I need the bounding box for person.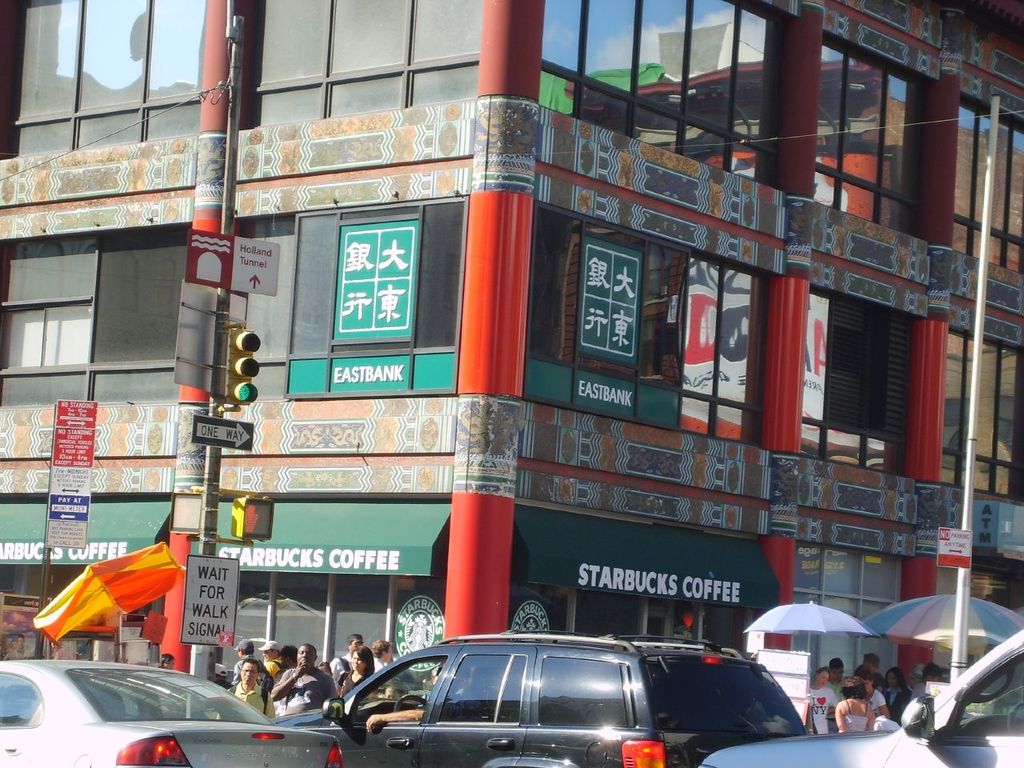
Here it is: <box>341,642,373,702</box>.
